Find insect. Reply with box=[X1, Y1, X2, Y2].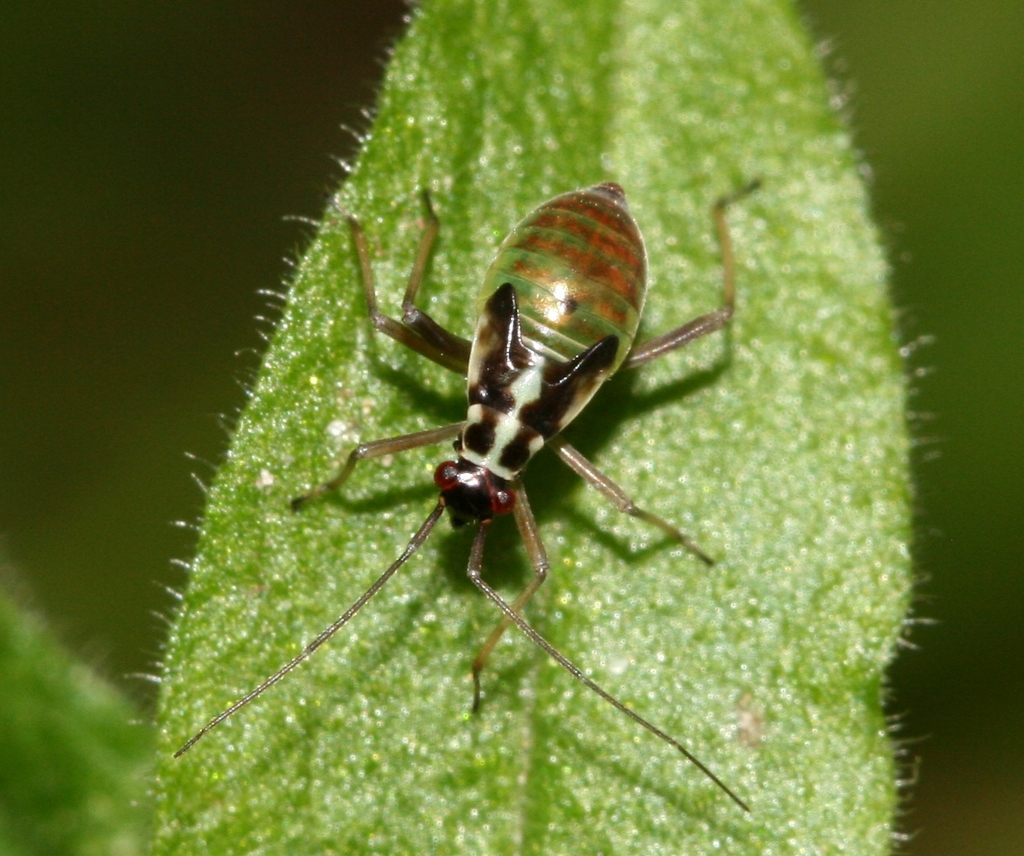
box=[175, 176, 760, 809].
